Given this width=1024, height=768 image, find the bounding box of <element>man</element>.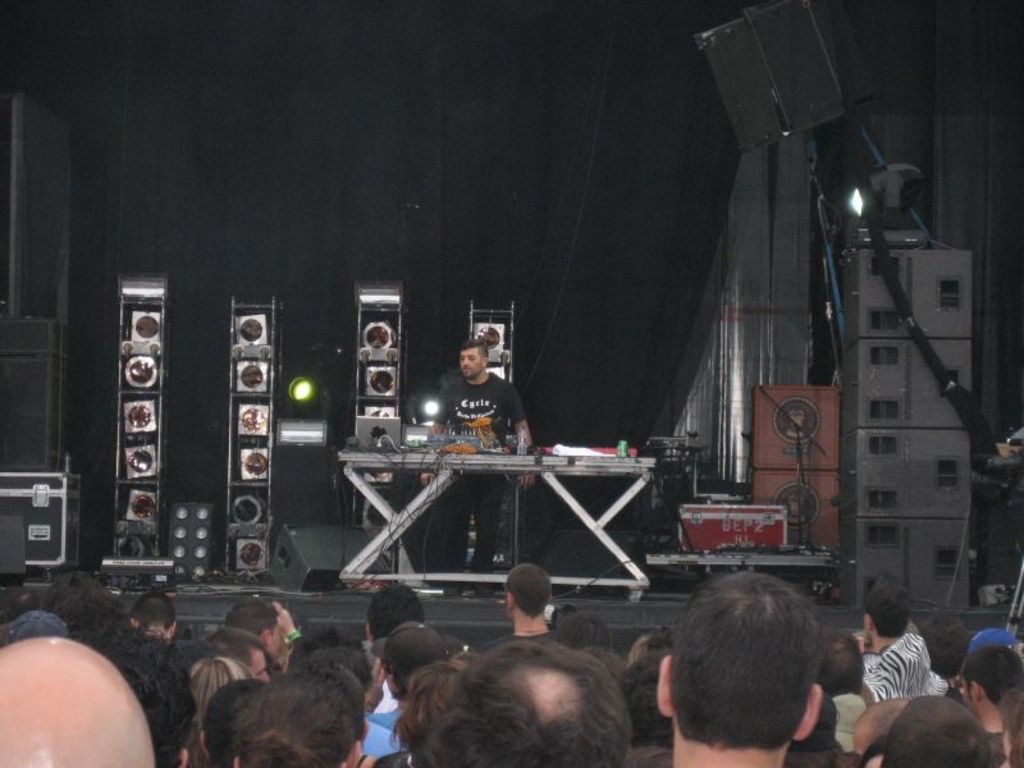
[310, 660, 376, 767].
